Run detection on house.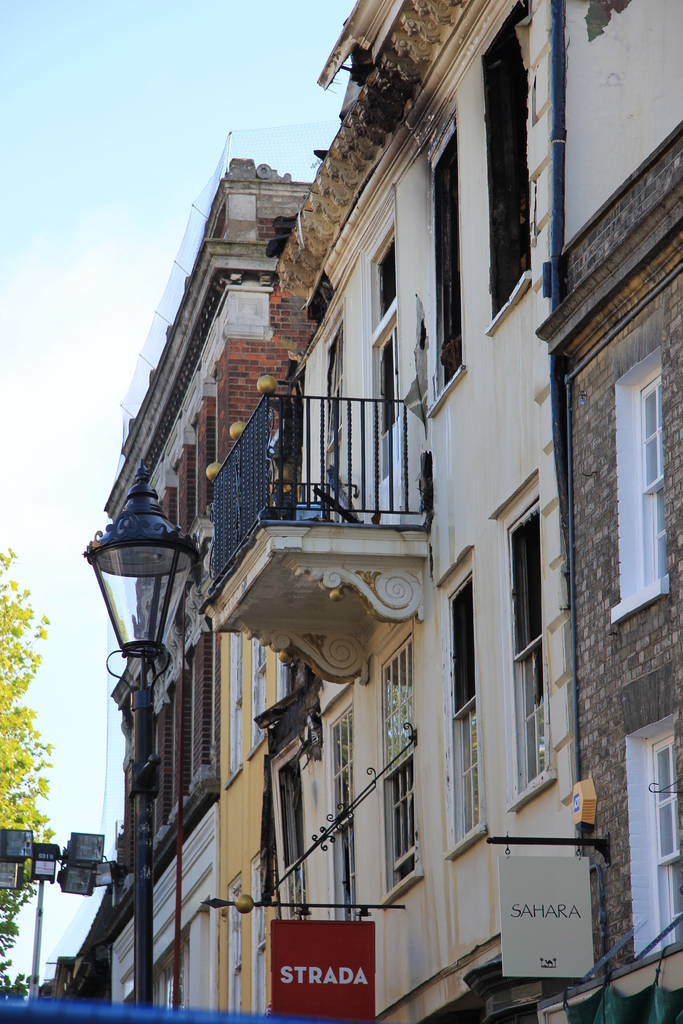
Result: bbox=[546, 0, 682, 1023].
